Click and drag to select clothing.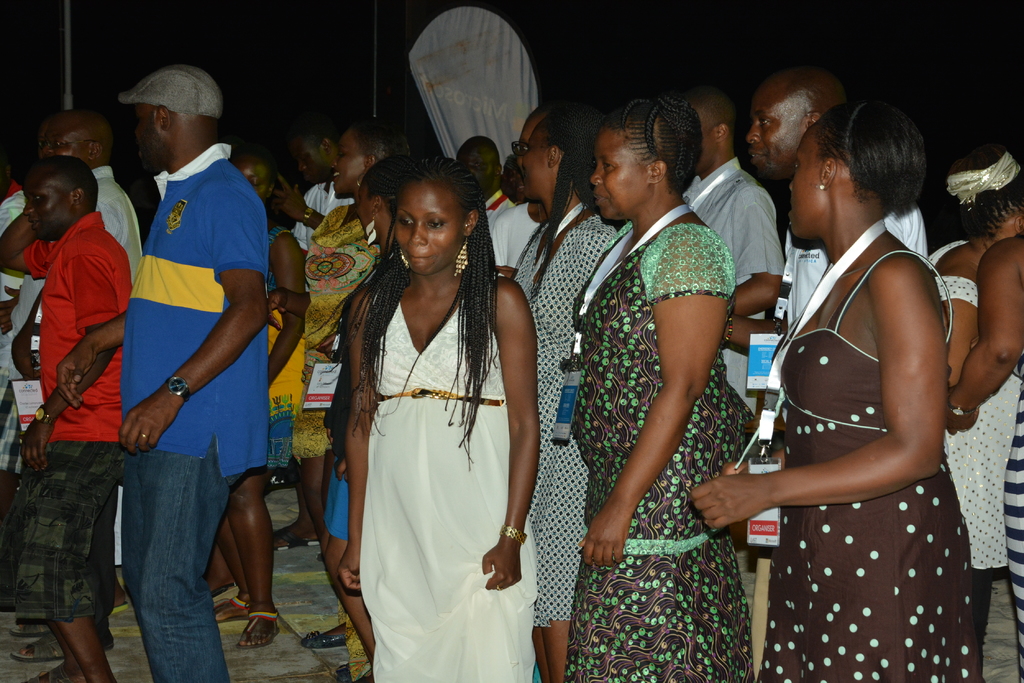
Selection: region(554, 195, 759, 682).
